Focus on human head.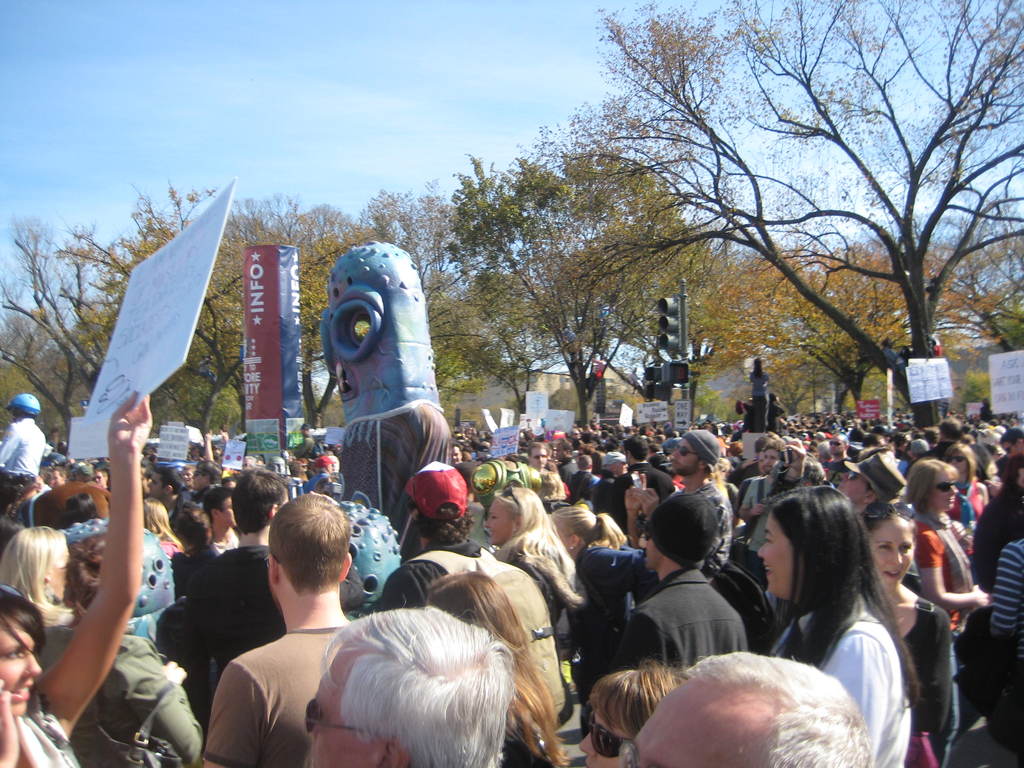
Focused at {"left": 664, "top": 424, "right": 716, "bottom": 480}.
